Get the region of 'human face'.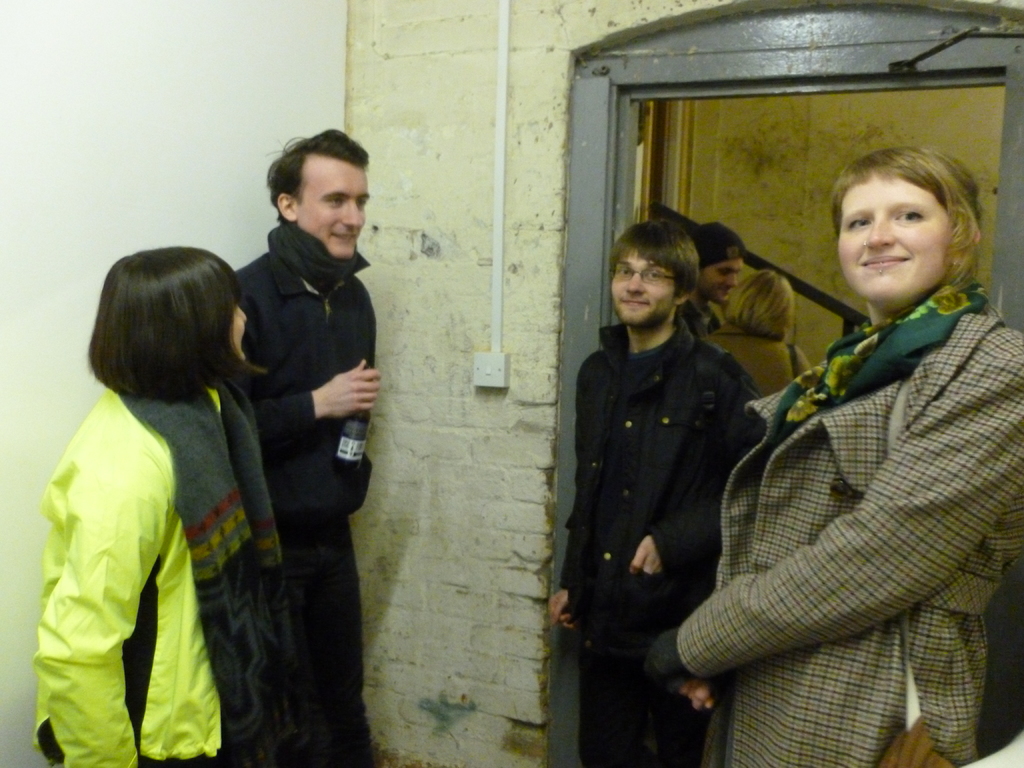
select_region(293, 161, 371, 262).
